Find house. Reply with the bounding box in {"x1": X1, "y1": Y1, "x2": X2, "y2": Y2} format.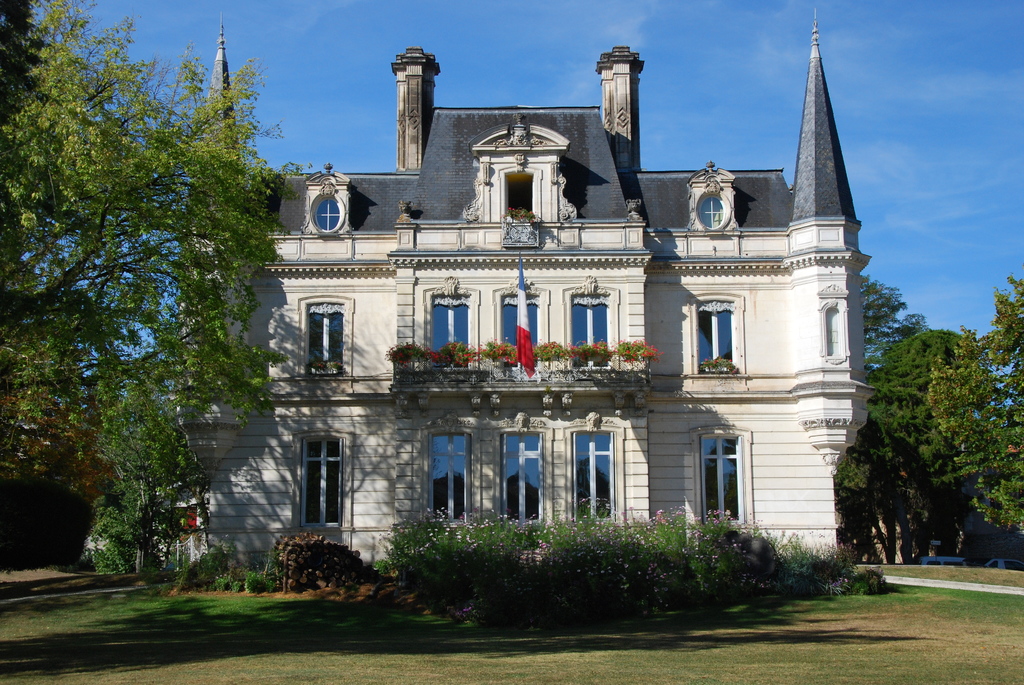
{"x1": 163, "y1": 15, "x2": 882, "y2": 565}.
